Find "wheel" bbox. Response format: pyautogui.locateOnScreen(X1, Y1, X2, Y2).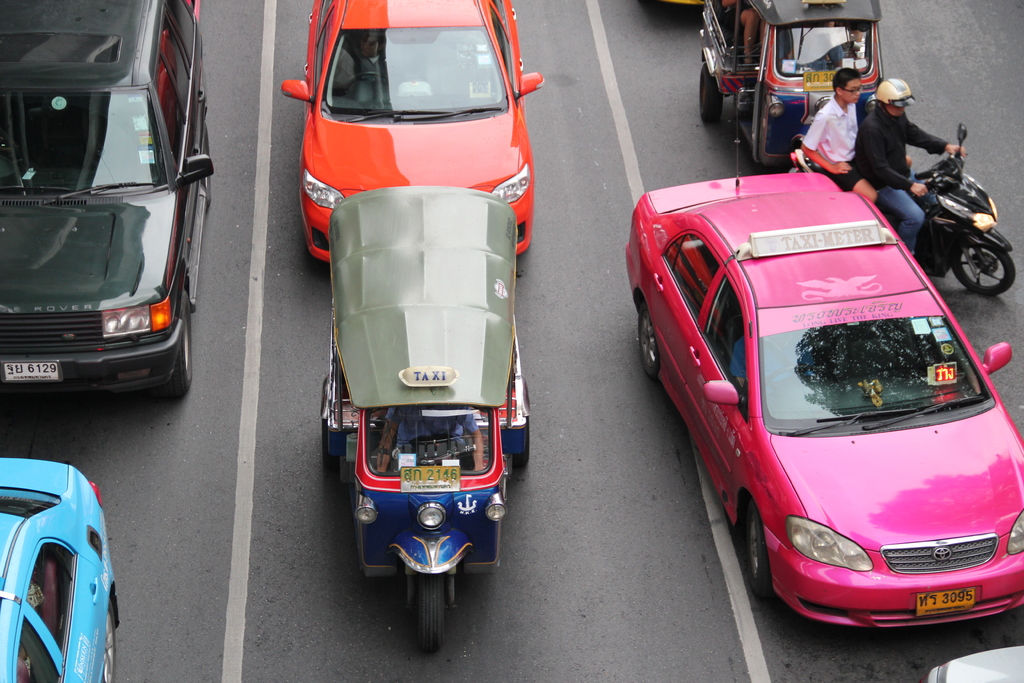
pyautogui.locateOnScreen(101, 604, 115, 682).
